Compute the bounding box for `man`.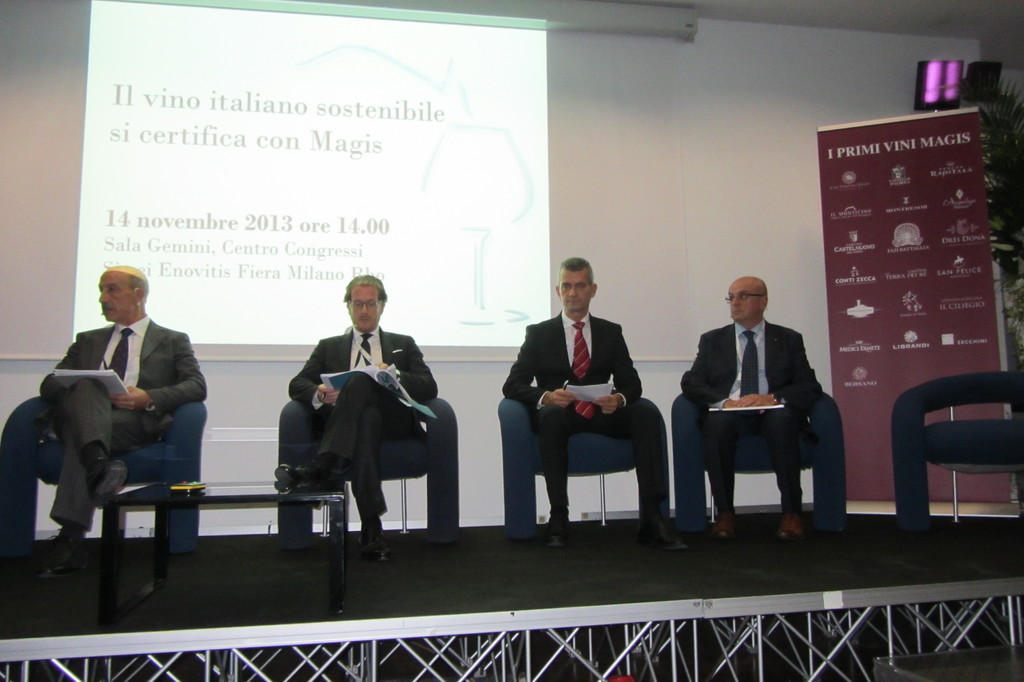
pyautogui.locateOnScreen(33, 264, 209, 564).
